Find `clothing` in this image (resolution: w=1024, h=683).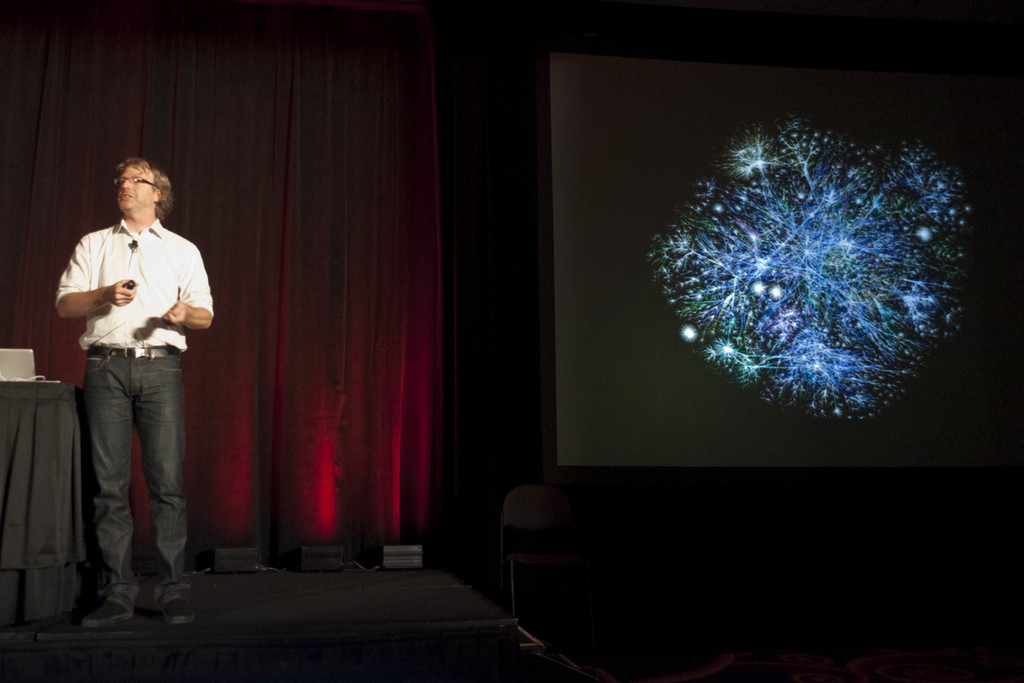
[x1=49, y1=156, x2=206, y2=620].
